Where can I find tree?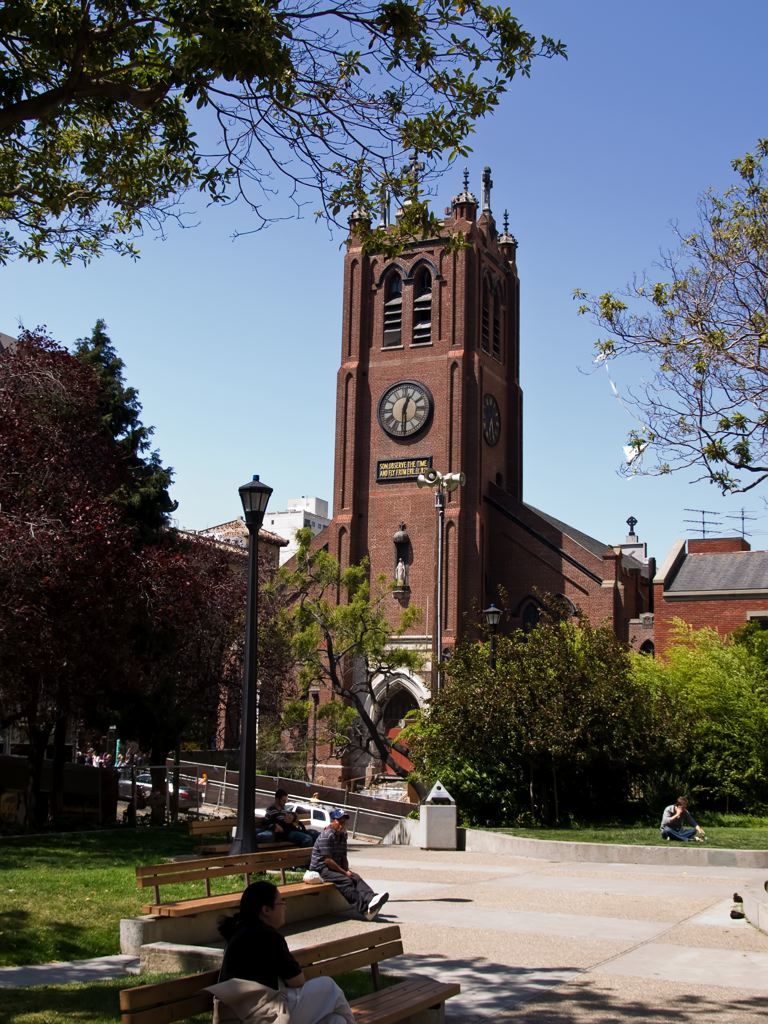
You can find it at l=629, t=613, r=767, b=808.
